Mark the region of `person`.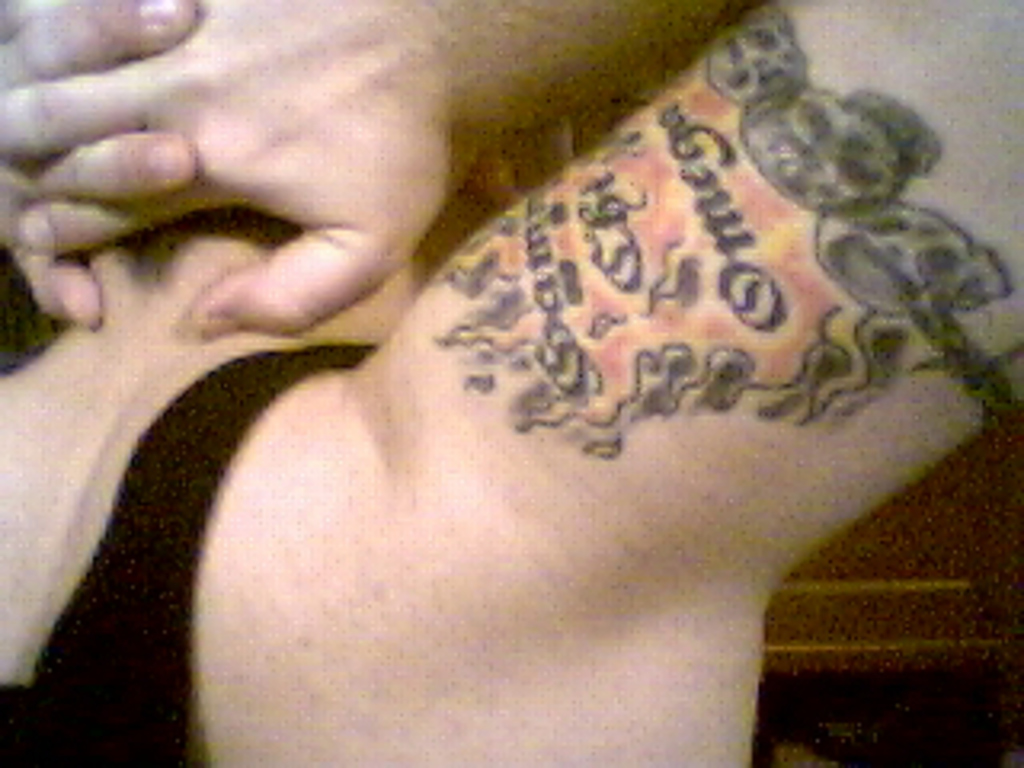
Region: (x1=64, y1=0, x2=1014, y2=746).
